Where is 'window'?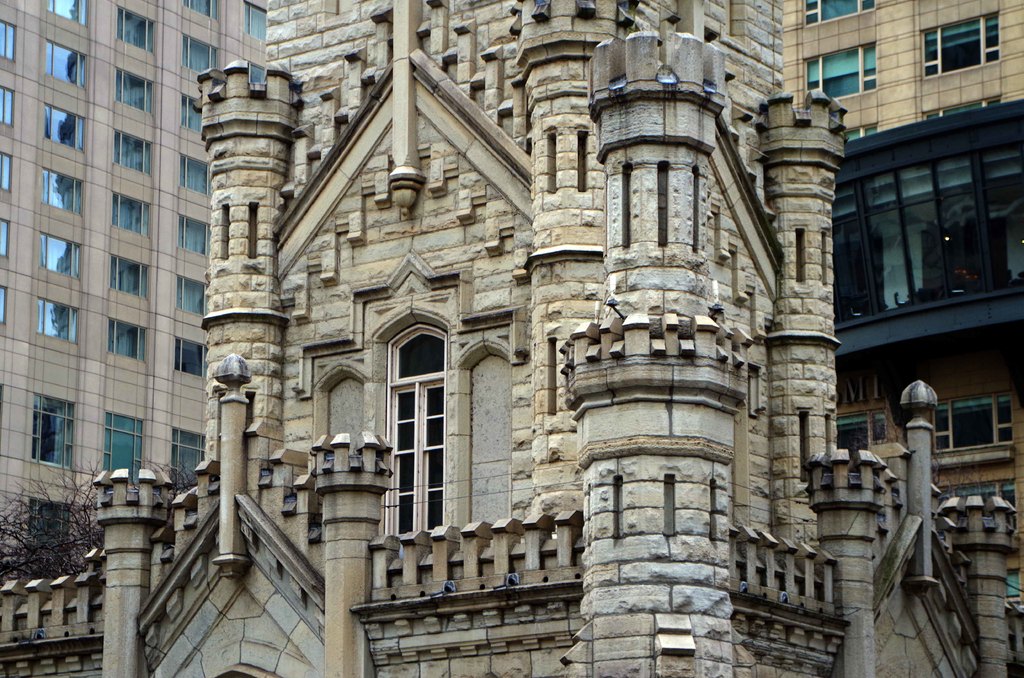
[left=40, top=297, right=79, bottom=347].
